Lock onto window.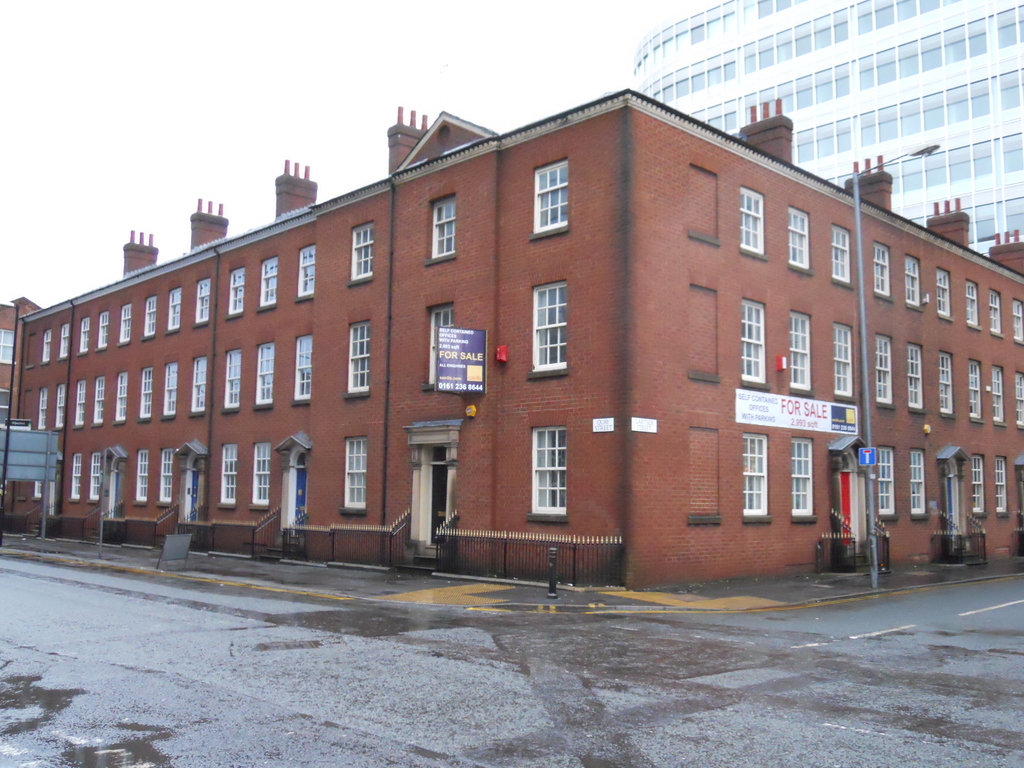
Locked: region(72, 378, 88, 430).
